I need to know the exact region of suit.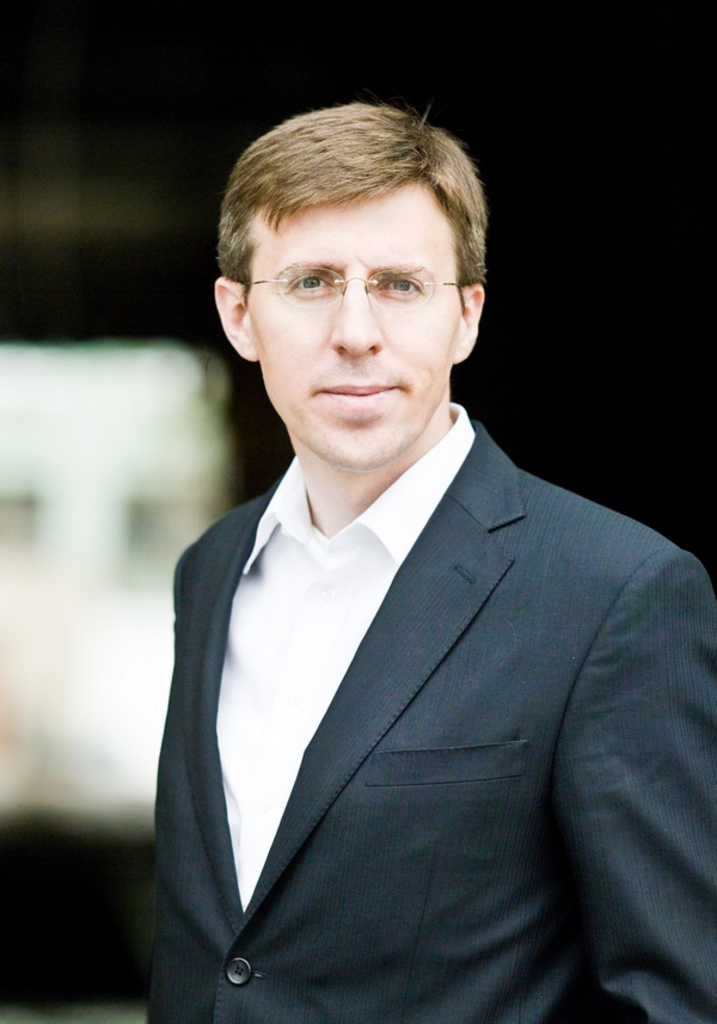
Region: box=[153, 361, 695, 1014].
